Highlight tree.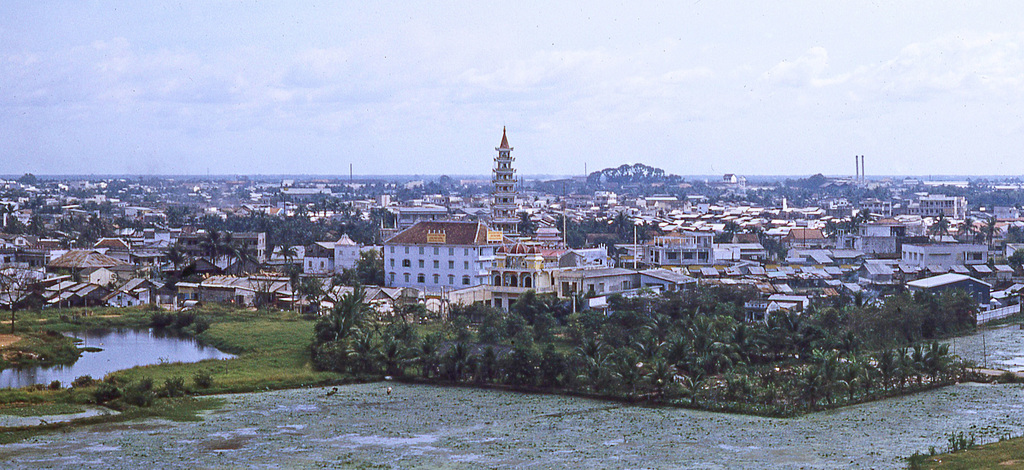
Highlighted region: Rect(983, 212, 1008, 252).
